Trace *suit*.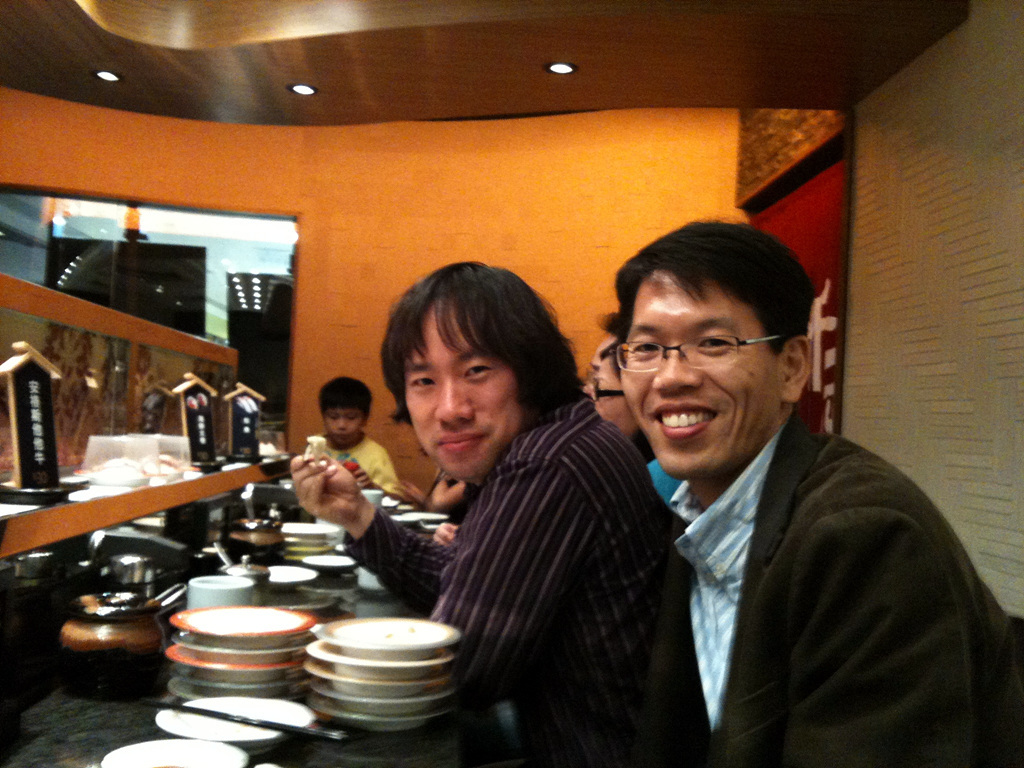
Traced to [x1=555, y1=284, x2=999, y2=767].
